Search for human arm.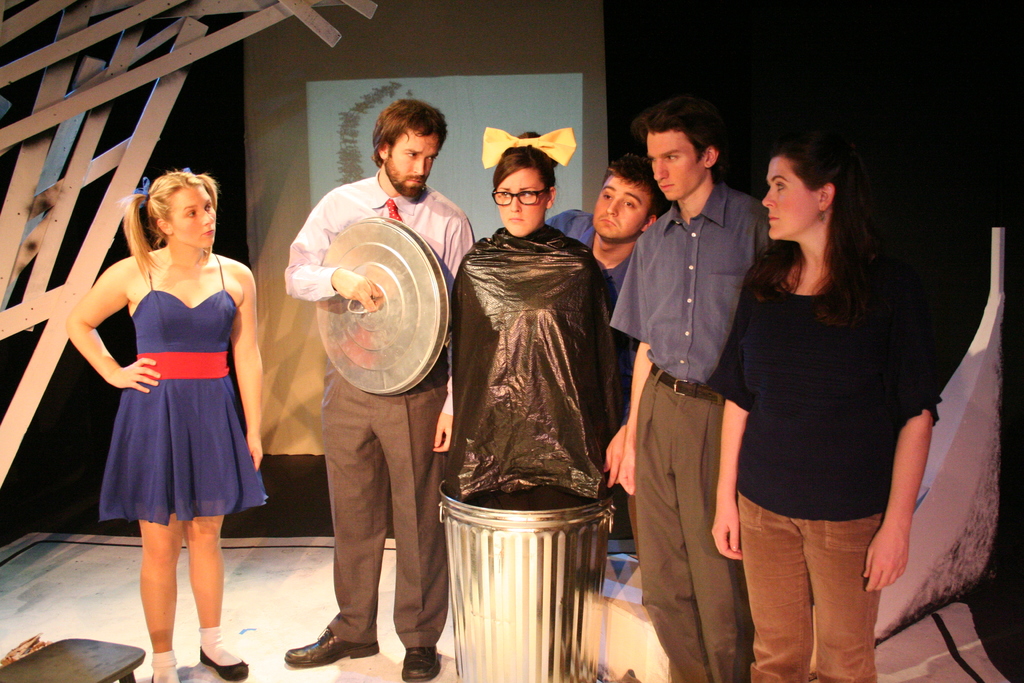
Found at [x1=68, y1=264, x2=161, y2=396].
